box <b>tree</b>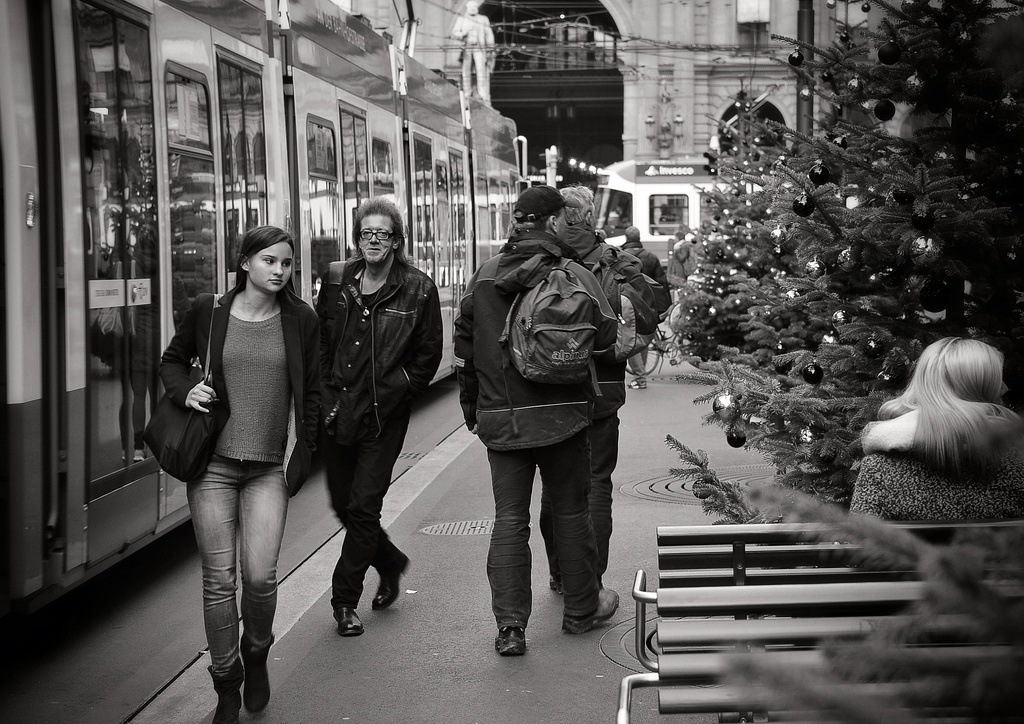
<box>664,83,787,362</box>
